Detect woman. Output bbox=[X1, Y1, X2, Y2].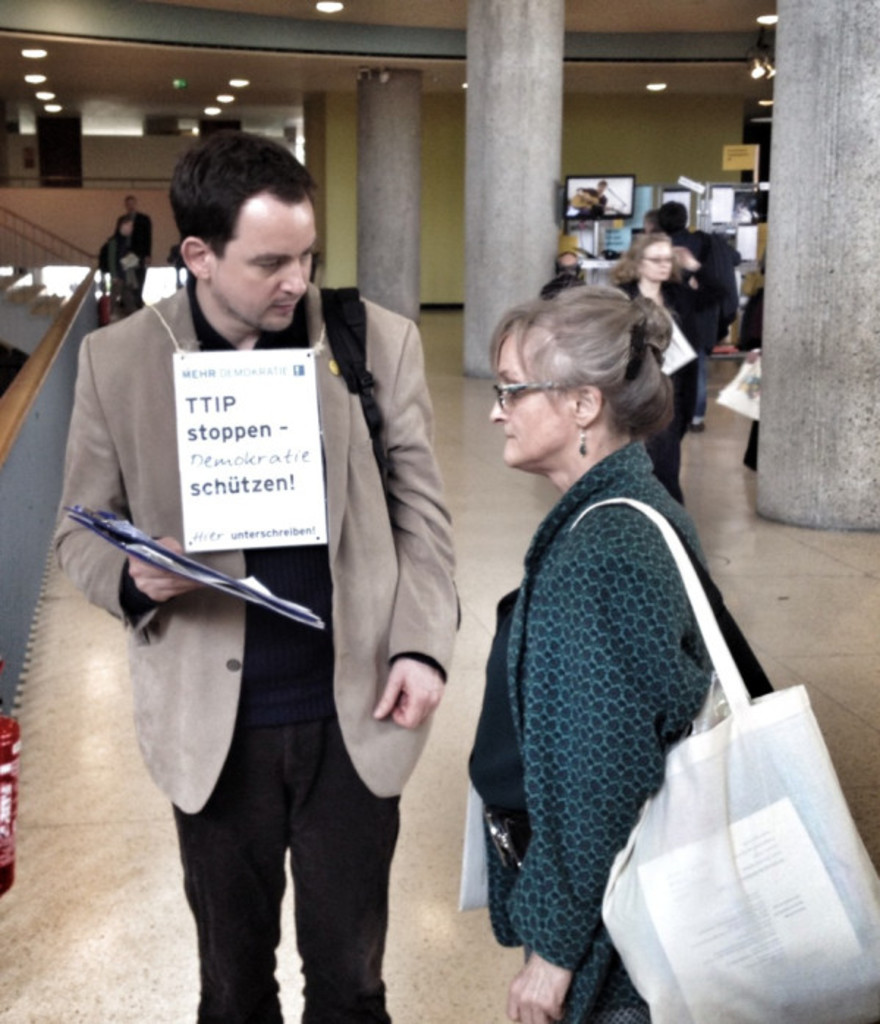
bbox=[609, 230, 713, 494].
